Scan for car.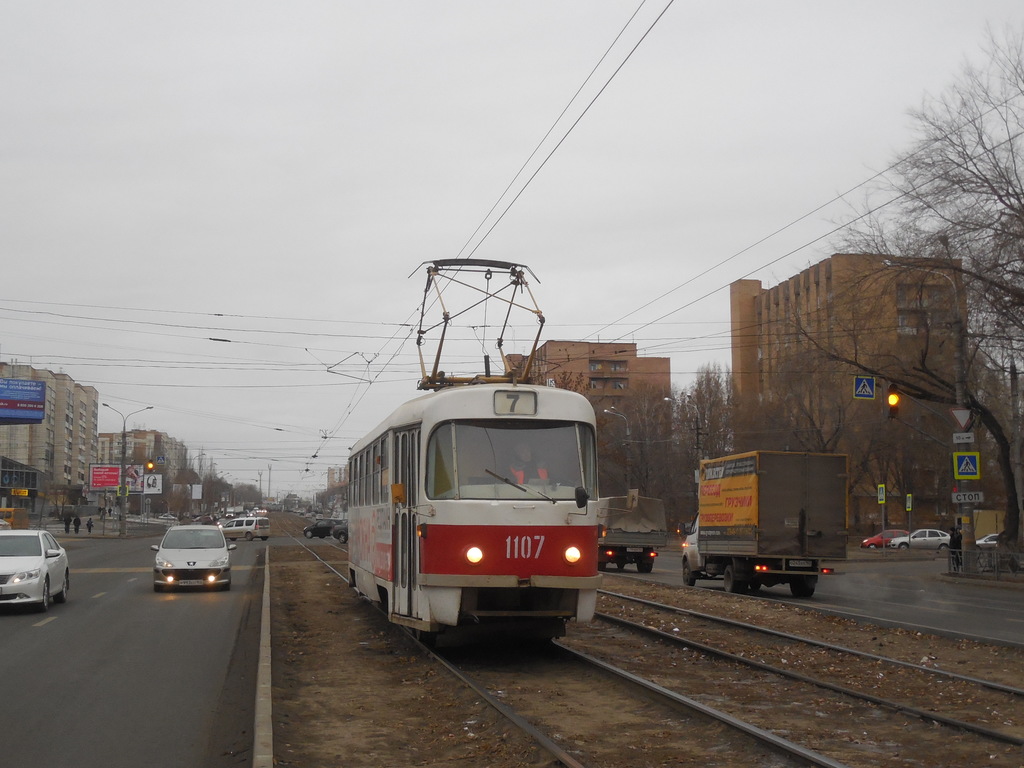
Scan result: 599/537/652/574.
